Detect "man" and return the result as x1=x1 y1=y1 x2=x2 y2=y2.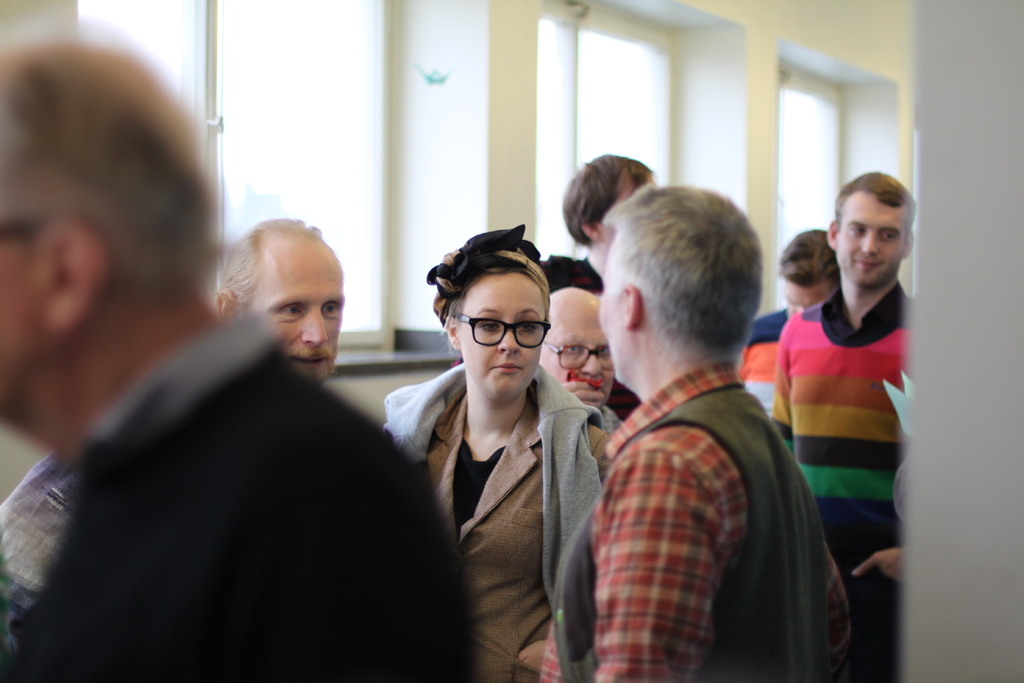
x1=769 y1=171 x2=916 y2=682.
